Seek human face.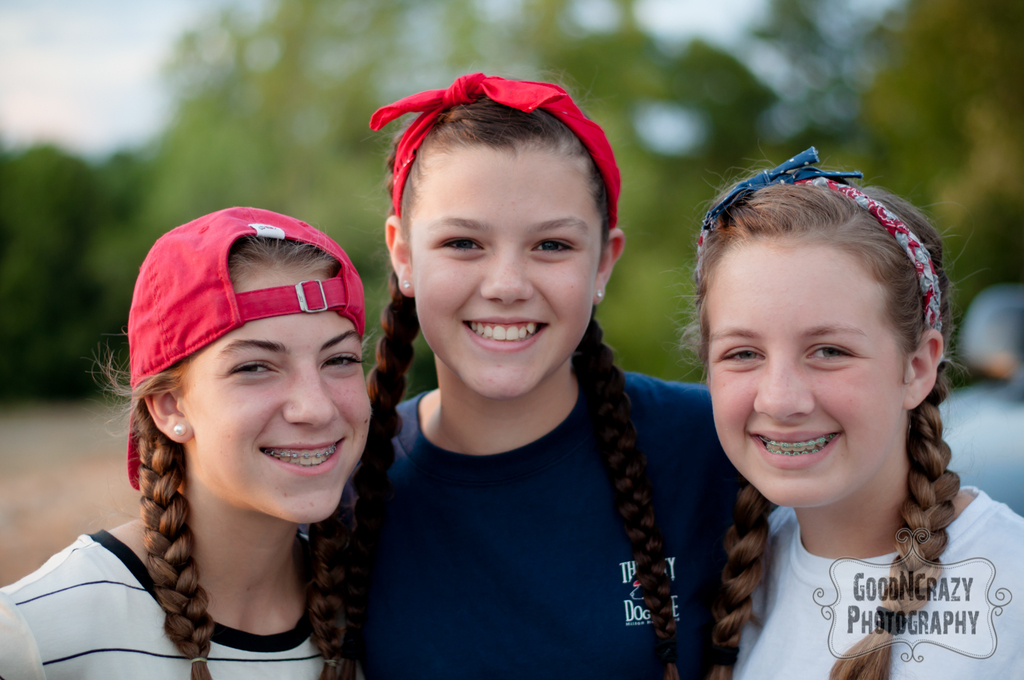
<region>710, 250, 896, 511</region>.
